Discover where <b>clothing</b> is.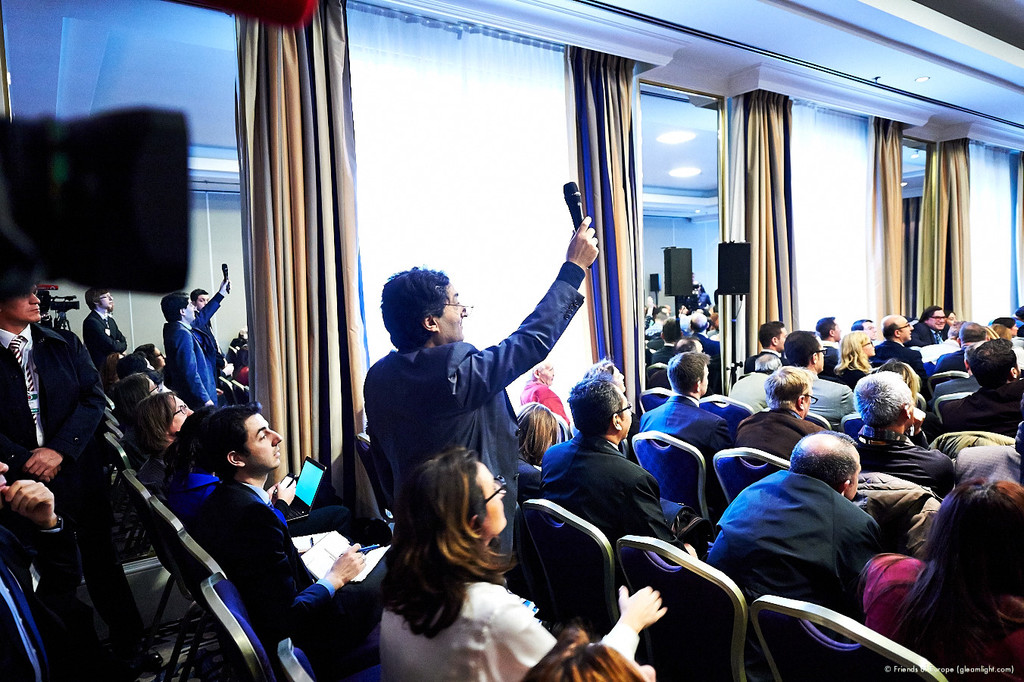
Discovered at [x1=933, y1=350, x2=976, y2=377].
